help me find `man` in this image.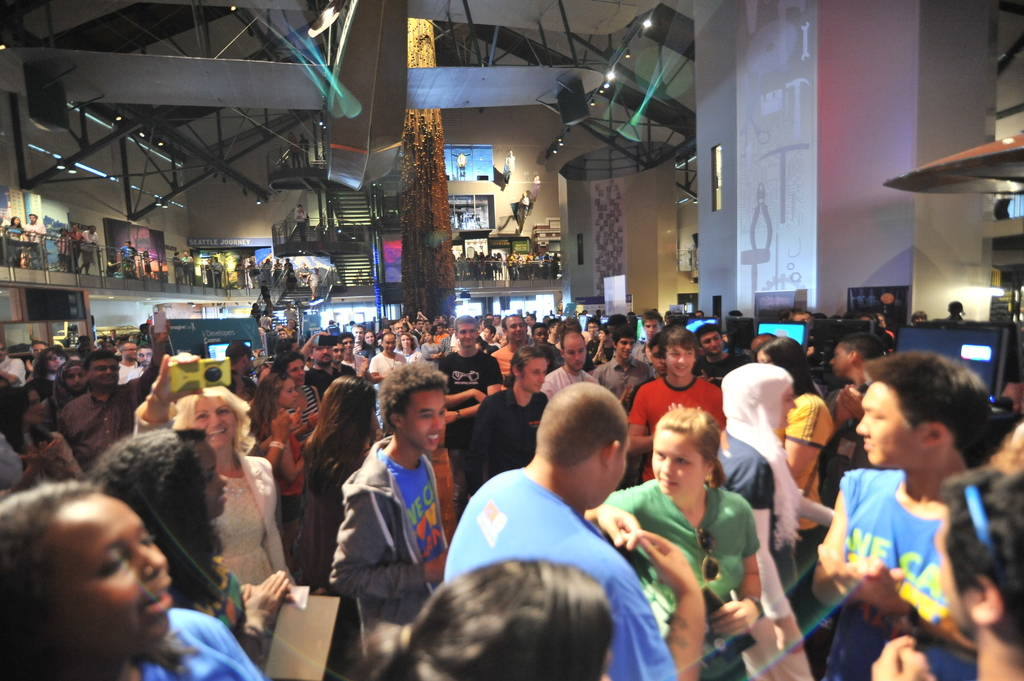
Found it: <box>67,338,168,481</box>.
